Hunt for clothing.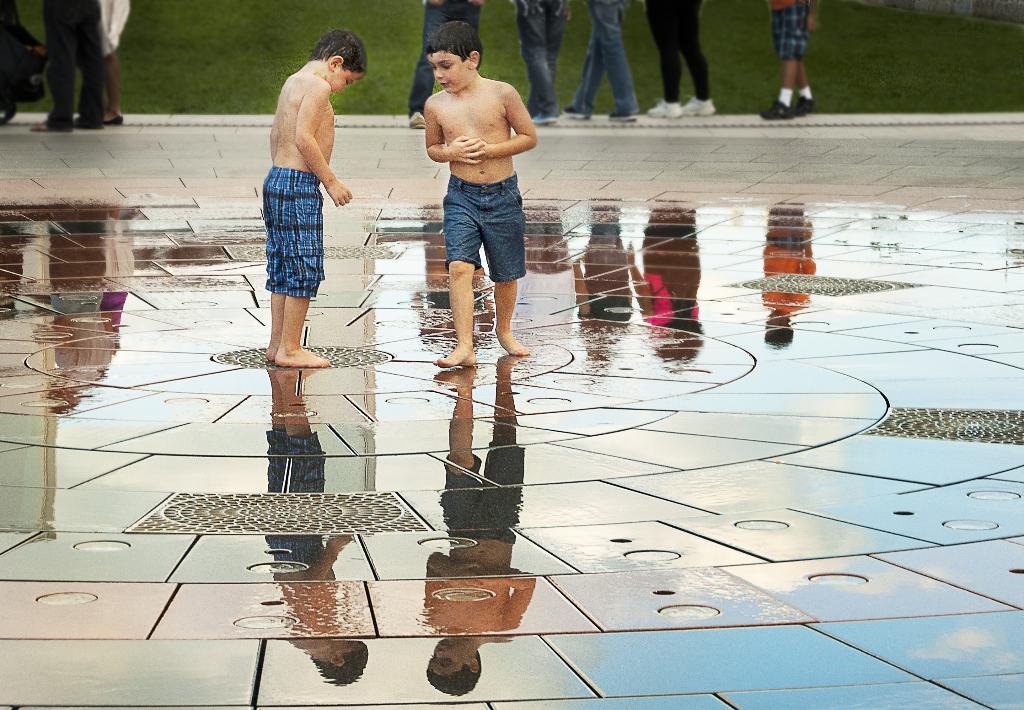
Hunted down at x1=100 y1=0 x2=132 y2=62.
